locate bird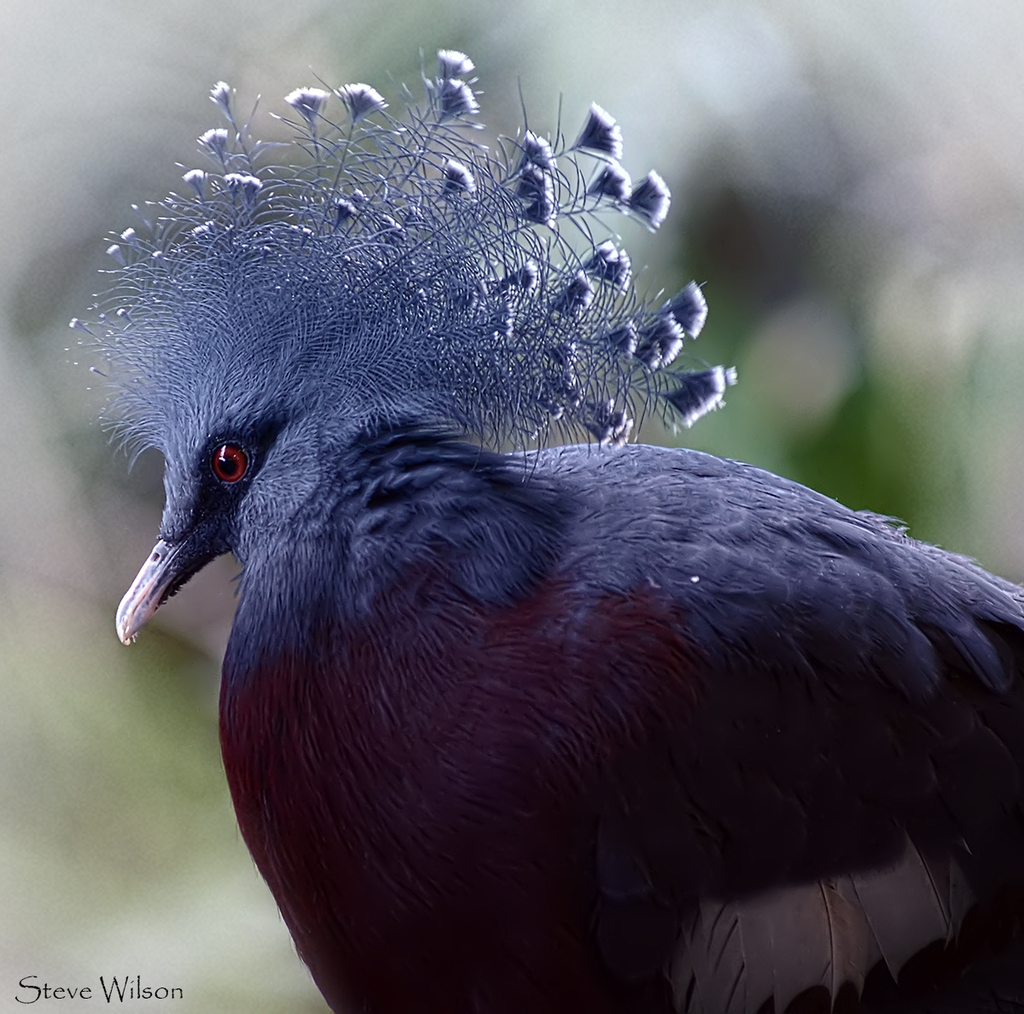
92/109/1014/974
